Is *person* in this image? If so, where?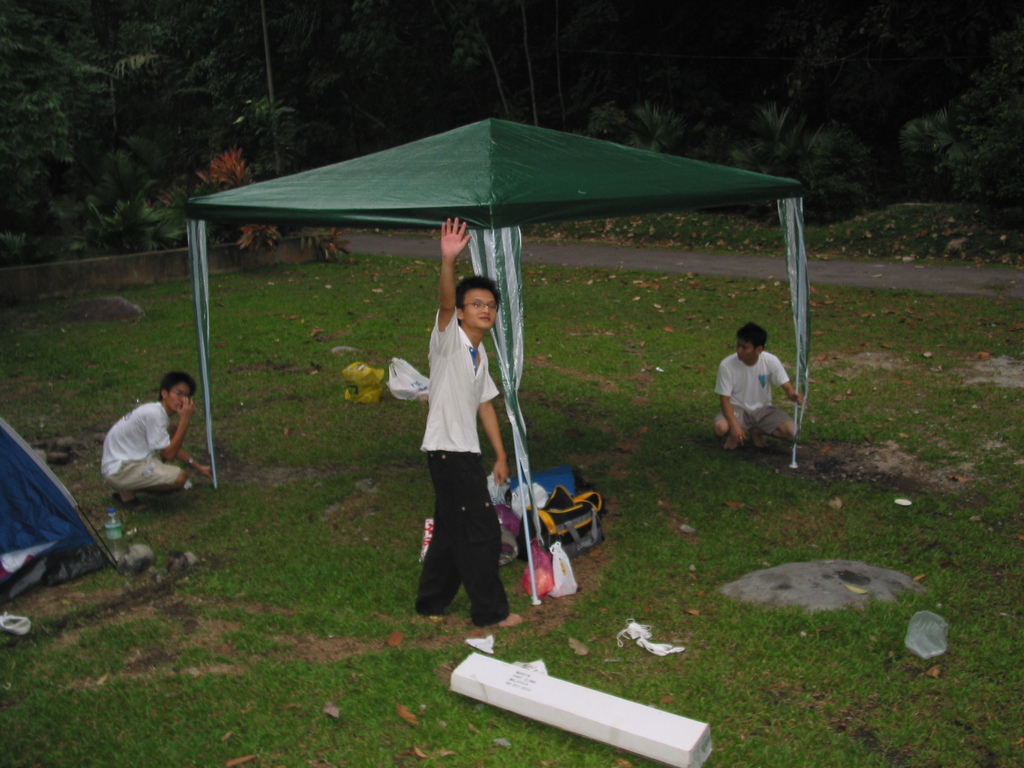
Yes, at 409, 212, 541, 634.
